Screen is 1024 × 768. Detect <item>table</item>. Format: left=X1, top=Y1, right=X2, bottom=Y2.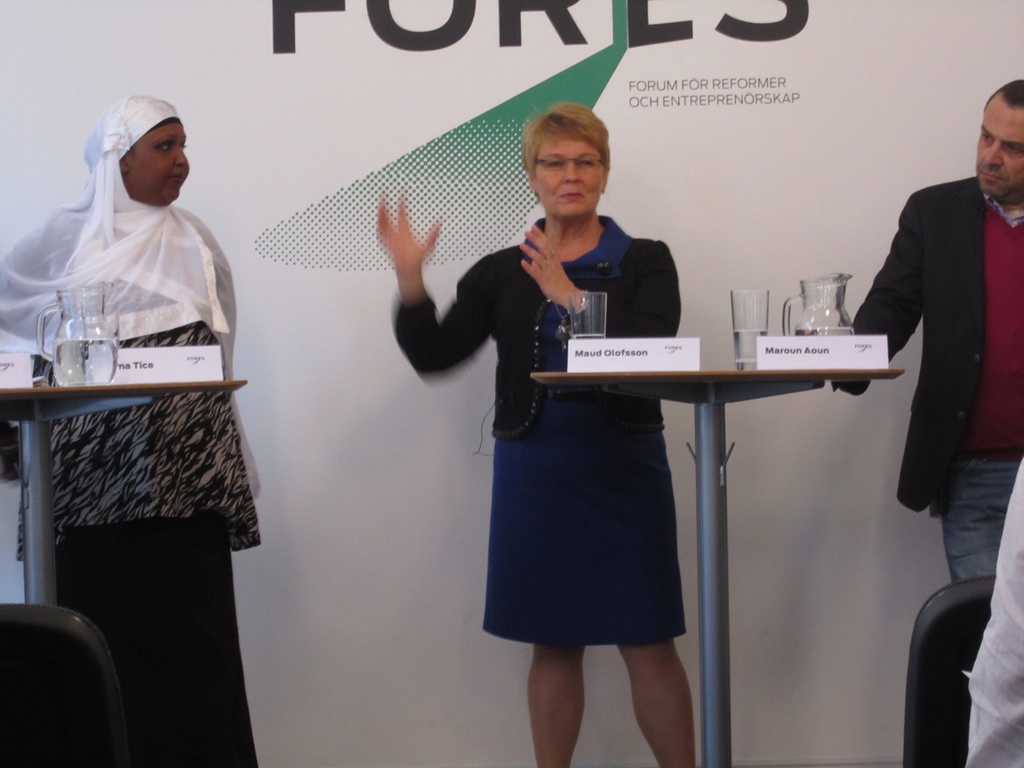
left=0, top=372, right=248, bottom=604.
